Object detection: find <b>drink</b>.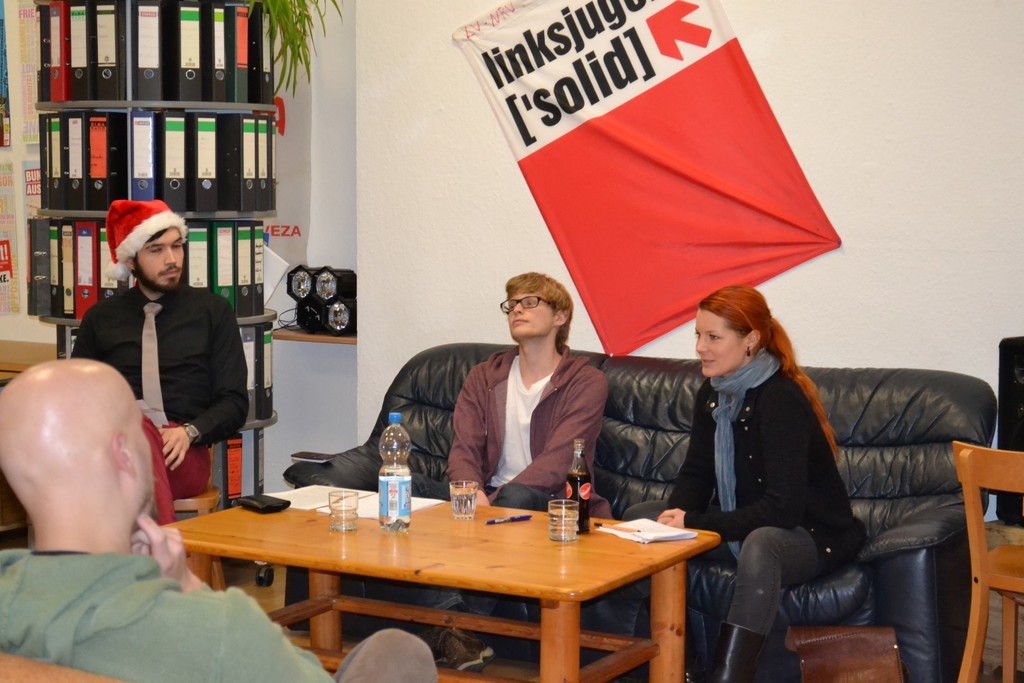
<bbox>565, 470, 592, 534</bbox>.
